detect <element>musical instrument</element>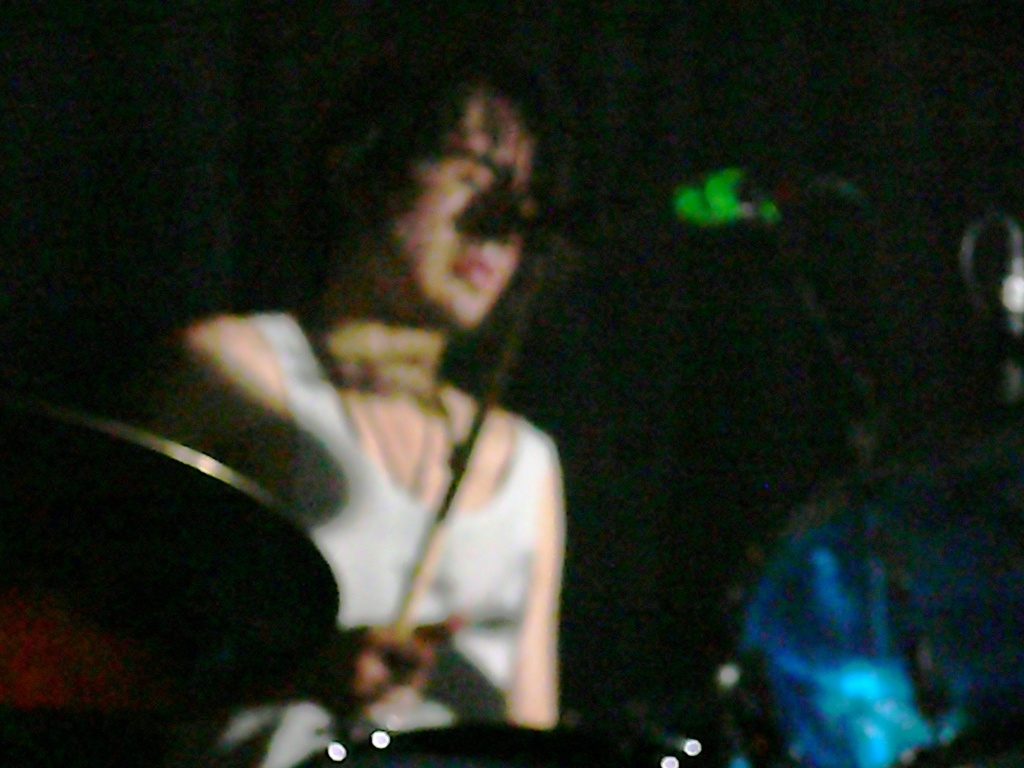
box(0, 384, 354, 767)
